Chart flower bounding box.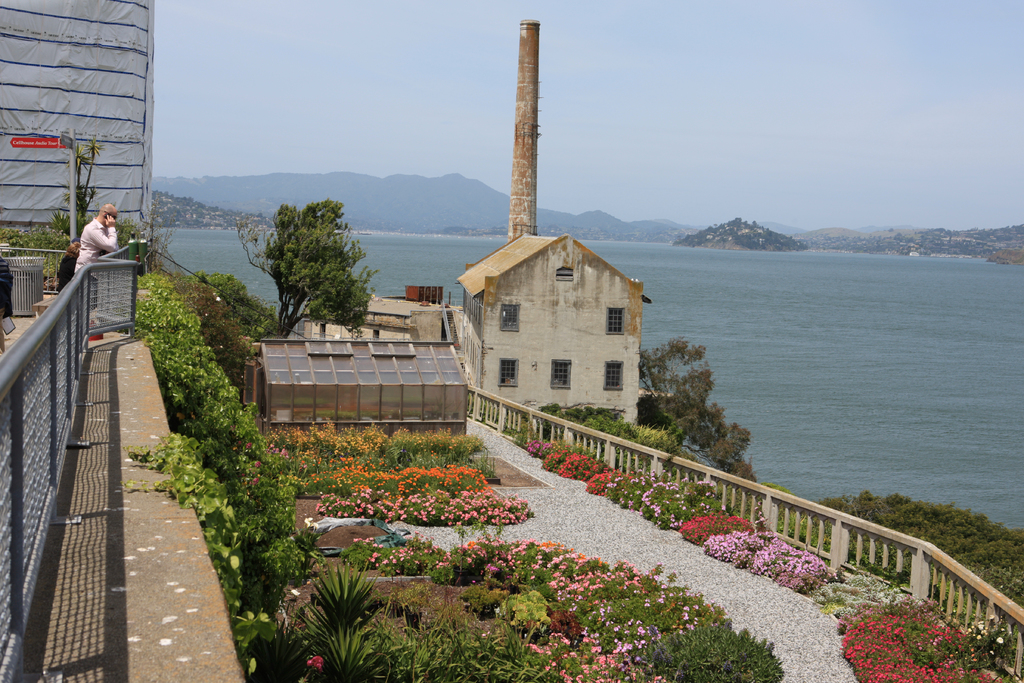
Charted: x1=308 y1=653 x2=326 y2=672.
